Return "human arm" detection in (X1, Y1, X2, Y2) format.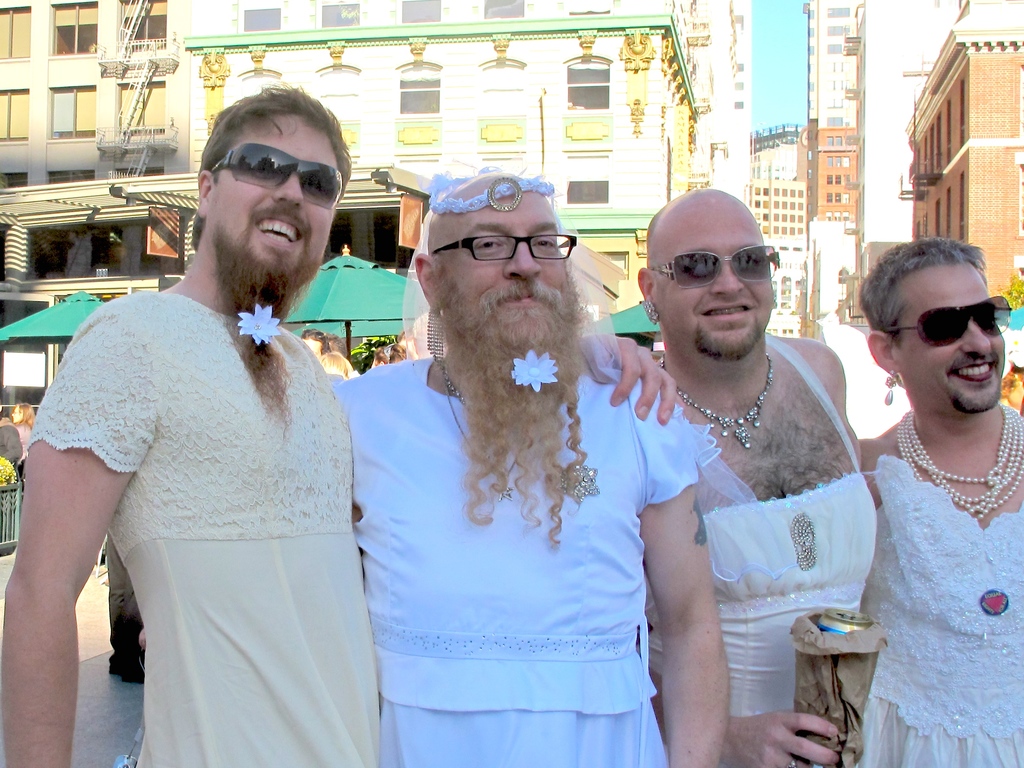
(647, 454, 760, 760).
